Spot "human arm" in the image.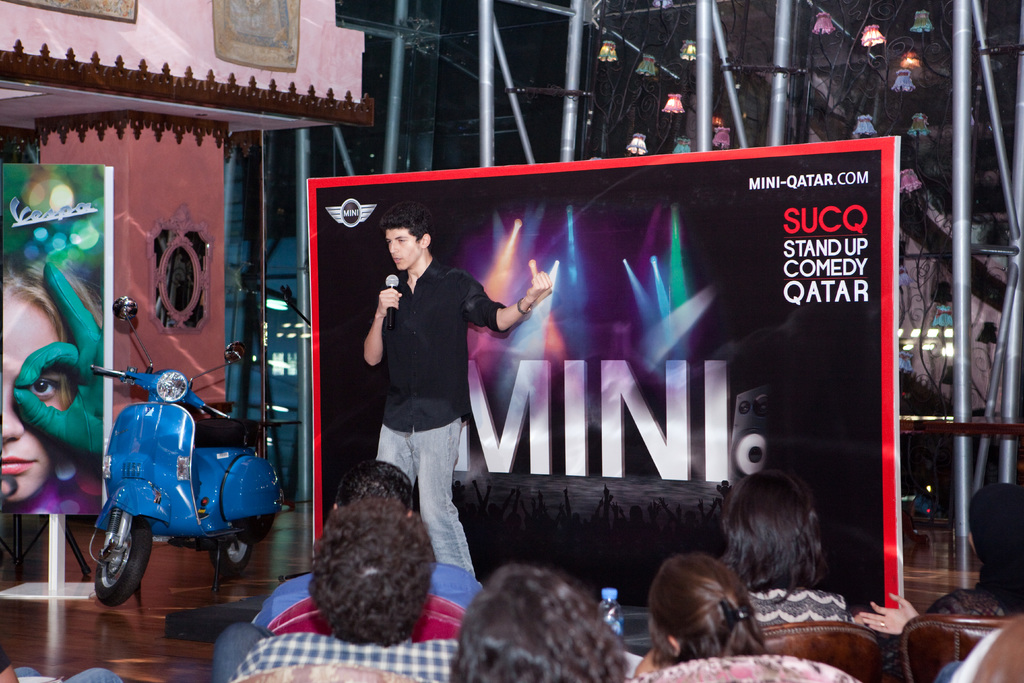
"human arm" found at (x1=851, y1=586, x2=923, y2=644).
